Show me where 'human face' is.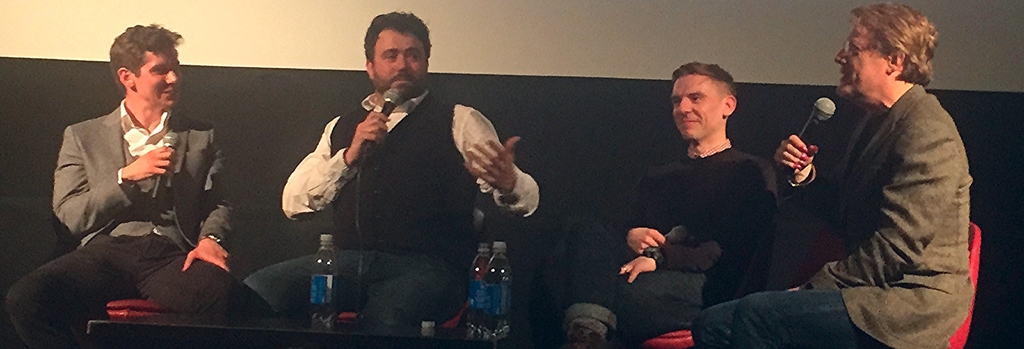
'human face' is at l=668, t=72, r=724, b=143.
